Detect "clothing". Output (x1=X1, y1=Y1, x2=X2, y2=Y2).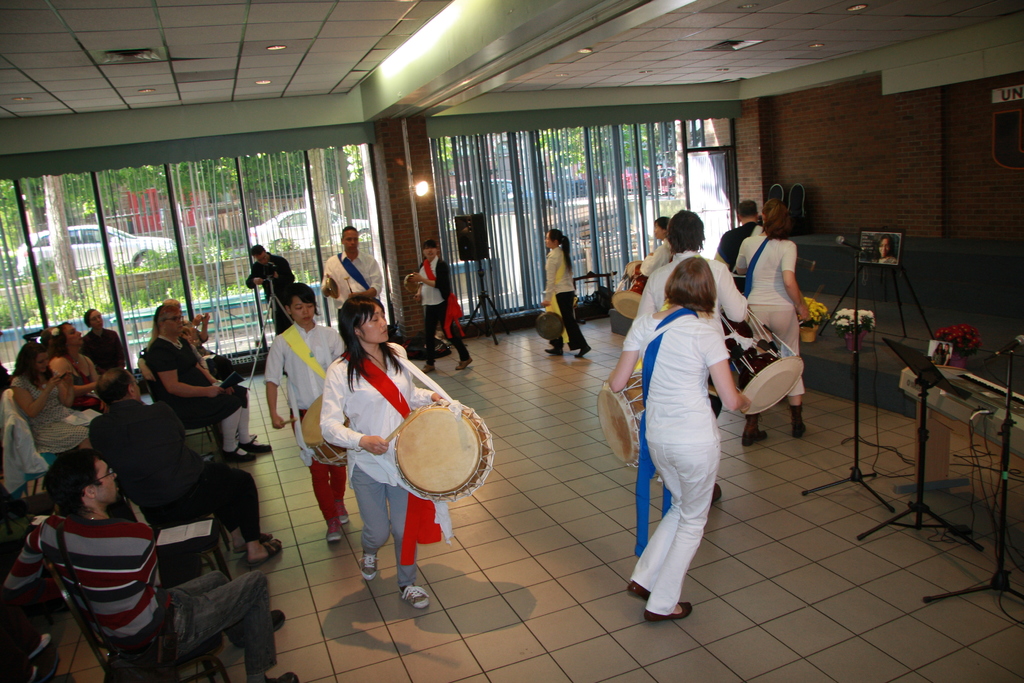
(x1=634, y1=235, x2=671, y2=277).
